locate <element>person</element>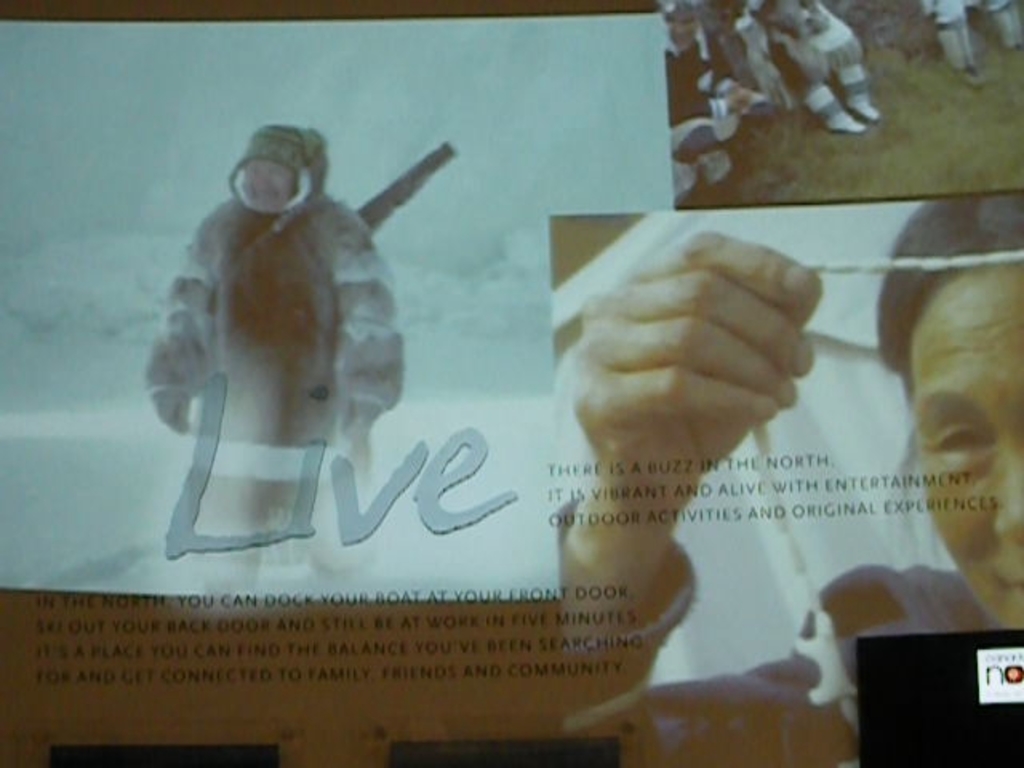
crop(147, 128, 395, 483)
